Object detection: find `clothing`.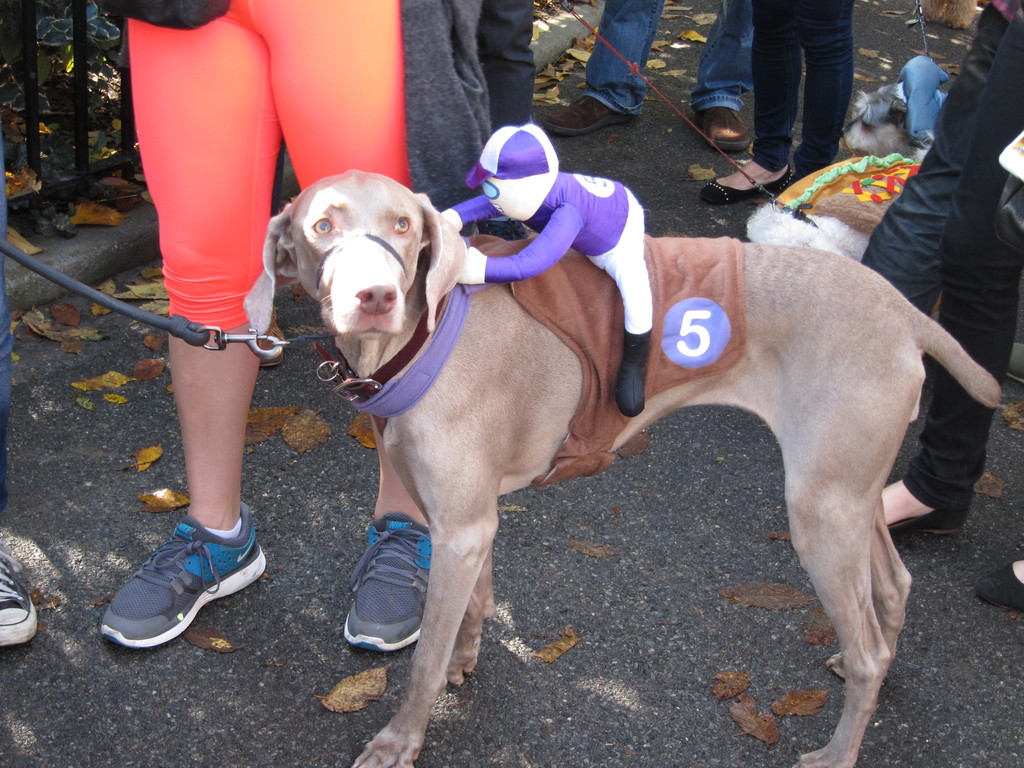
(x1=718, y1=0, x2=884, y2=170).
